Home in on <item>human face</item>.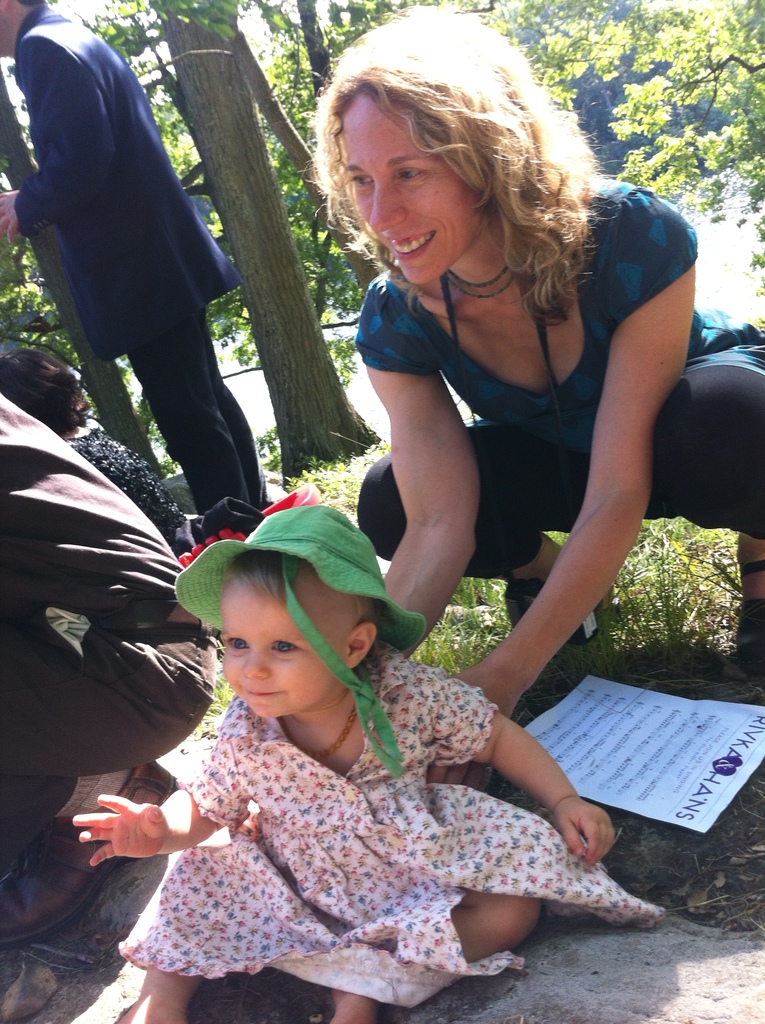
Homed in at <bbox>216, 573, 345, 721</bbox>.
